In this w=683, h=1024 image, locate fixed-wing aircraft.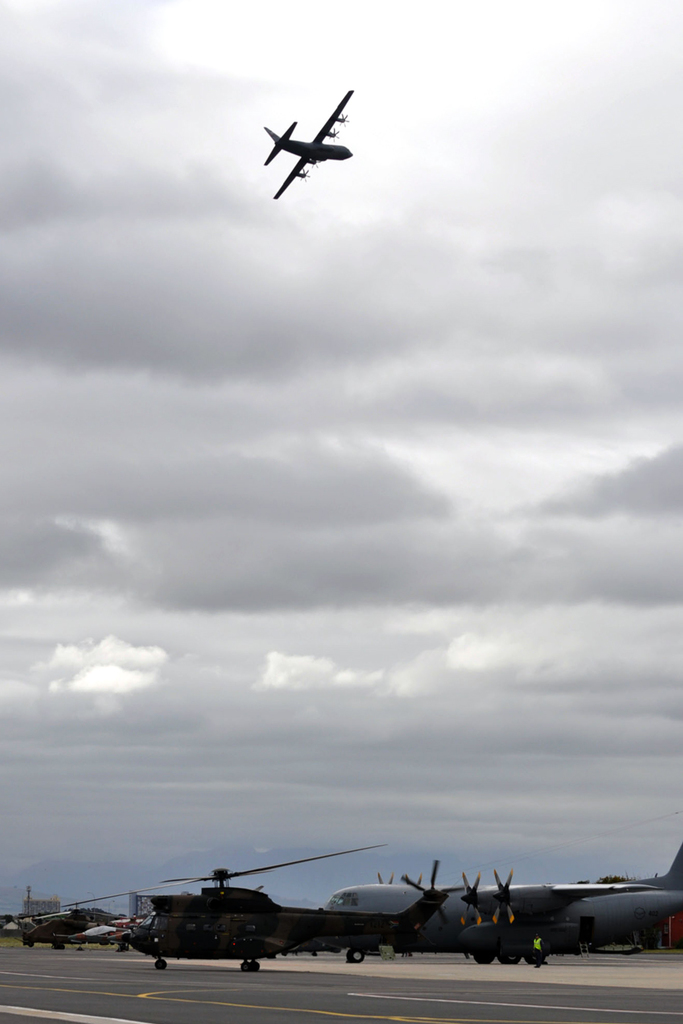
Bounding box: {"left": 264, "top": 90, "right": 352, "bottom": 199}.
